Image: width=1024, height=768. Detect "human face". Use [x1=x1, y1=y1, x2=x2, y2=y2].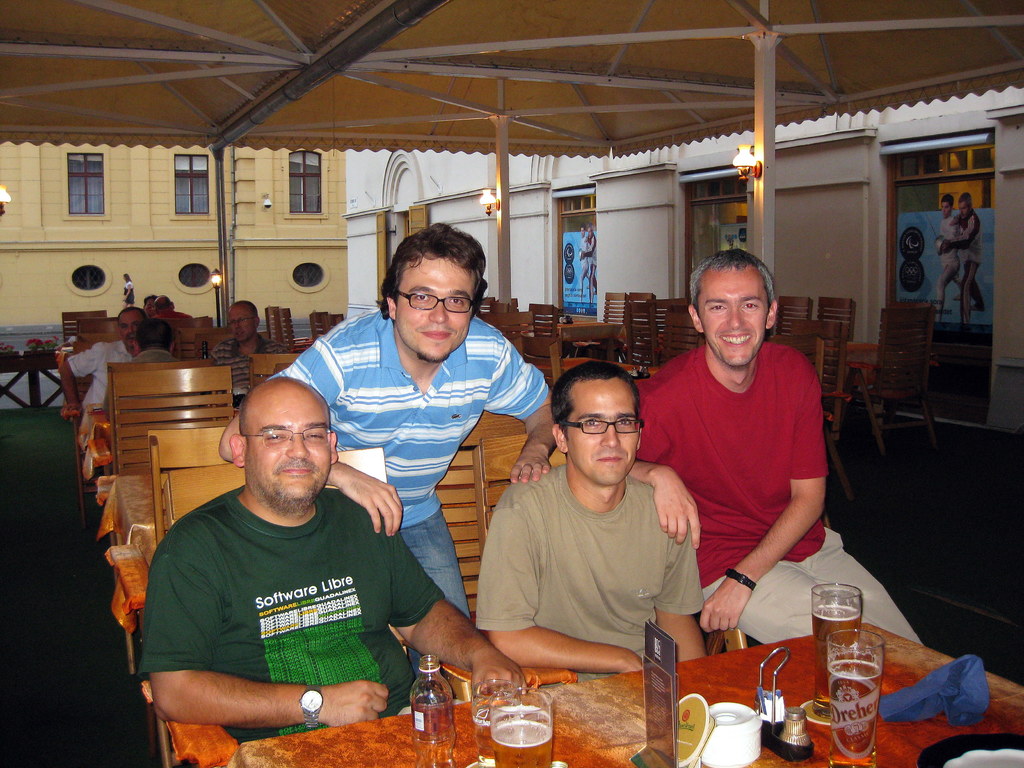
[x1=122, y1=312, x2=140, y2=335].
